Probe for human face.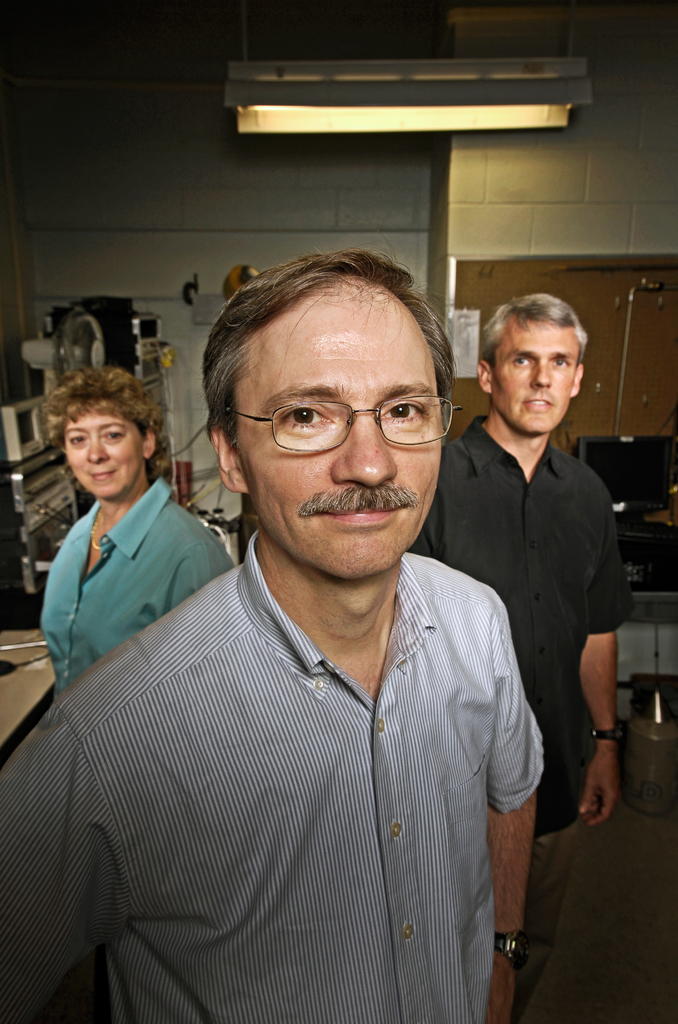
Probe result: left=492, top=327, right=579, bottom=432.
